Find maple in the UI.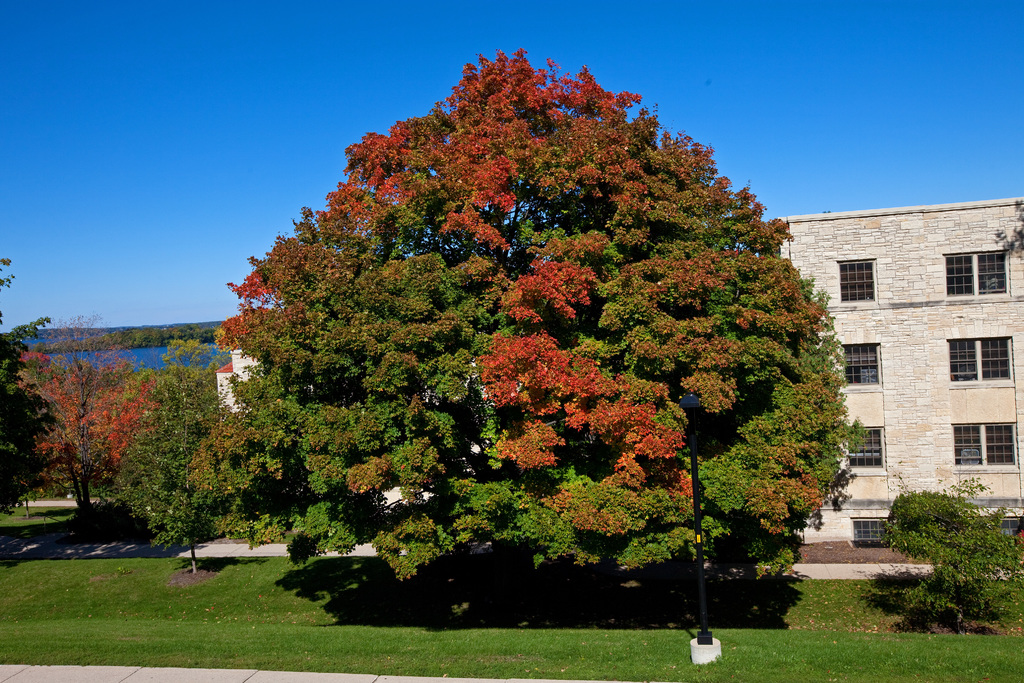
UI element at {"left": 184, "top": 48, "right": 870, "bottom": 611}.
